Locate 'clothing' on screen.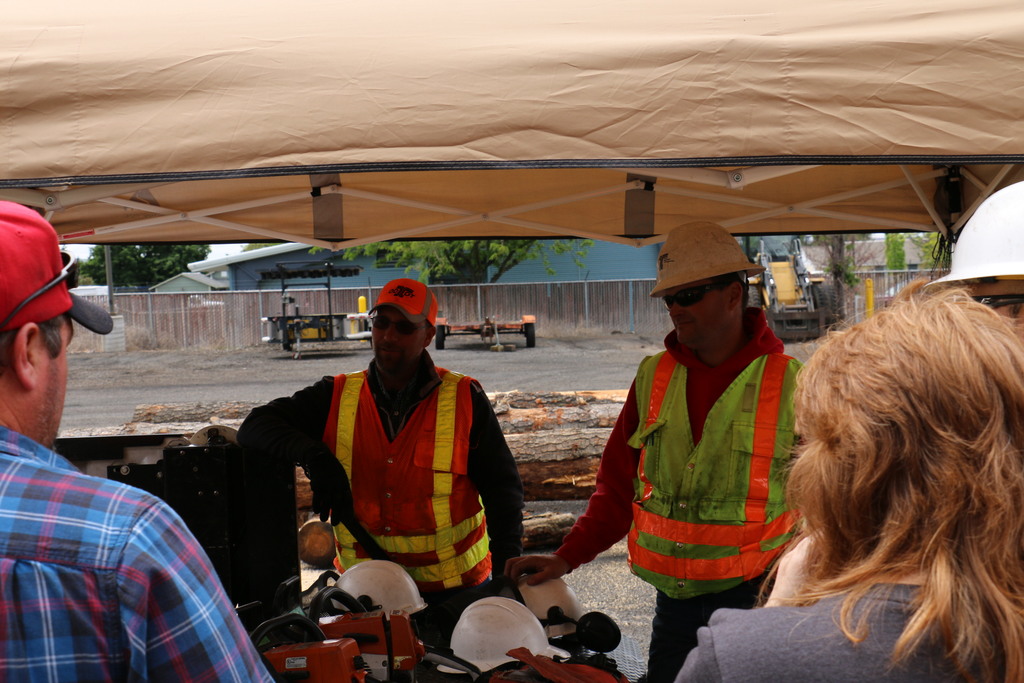
On screen at bbox=[673, 583, 1007, 682].
